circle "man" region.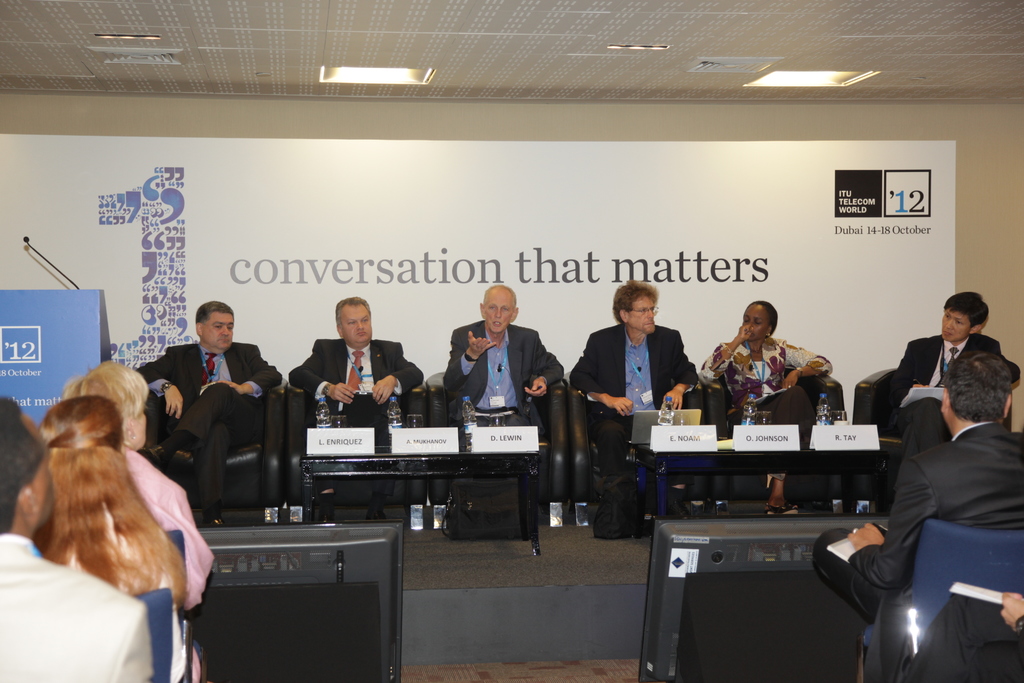
Region: <bbox>288, 297, 425, 514</bbox>.
